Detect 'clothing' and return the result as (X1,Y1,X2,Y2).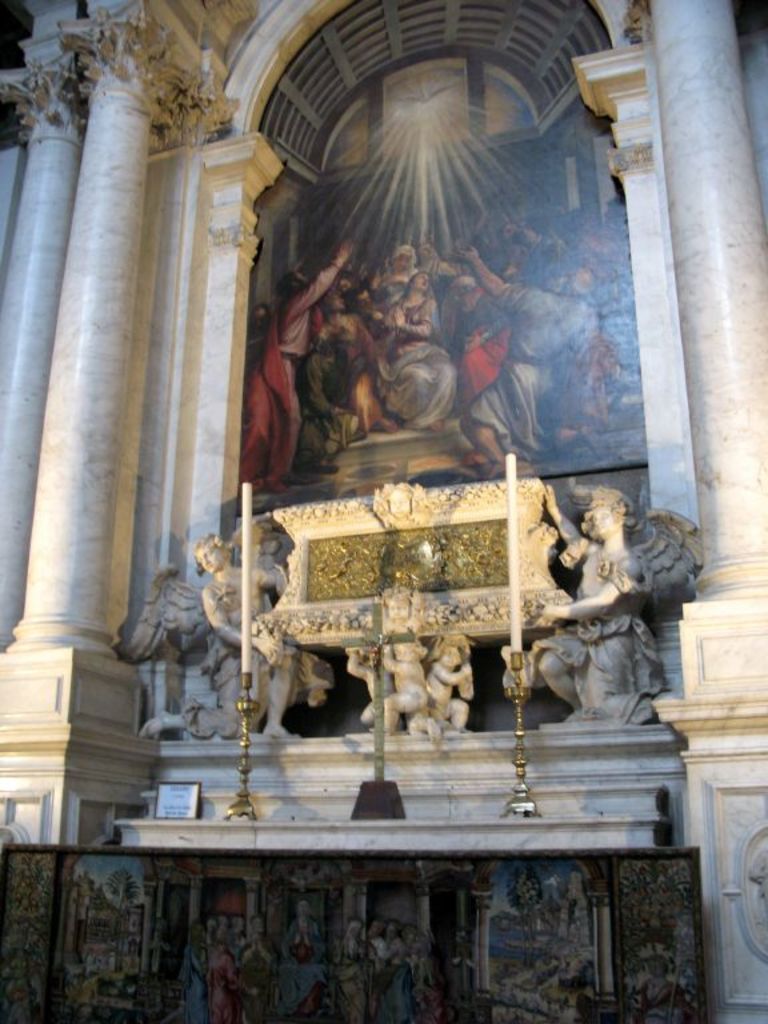
(472,284,589,459).
